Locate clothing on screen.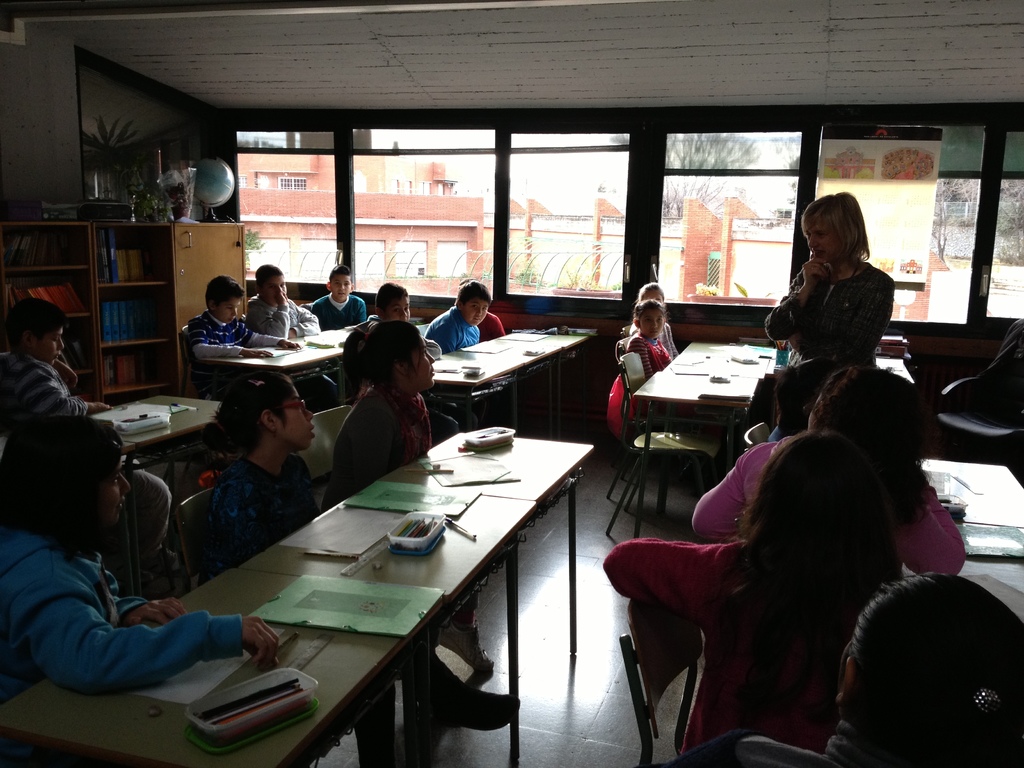
On screen at Rect(765, 252, 899, 363).
